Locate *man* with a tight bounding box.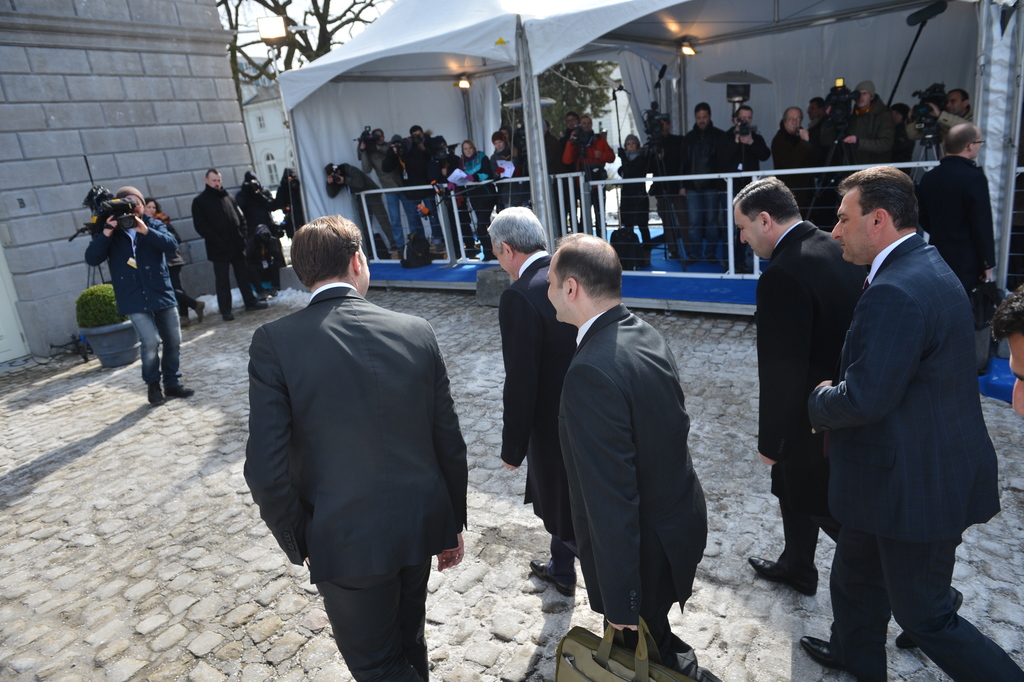
bbox=[725, 172, 875, 597].
